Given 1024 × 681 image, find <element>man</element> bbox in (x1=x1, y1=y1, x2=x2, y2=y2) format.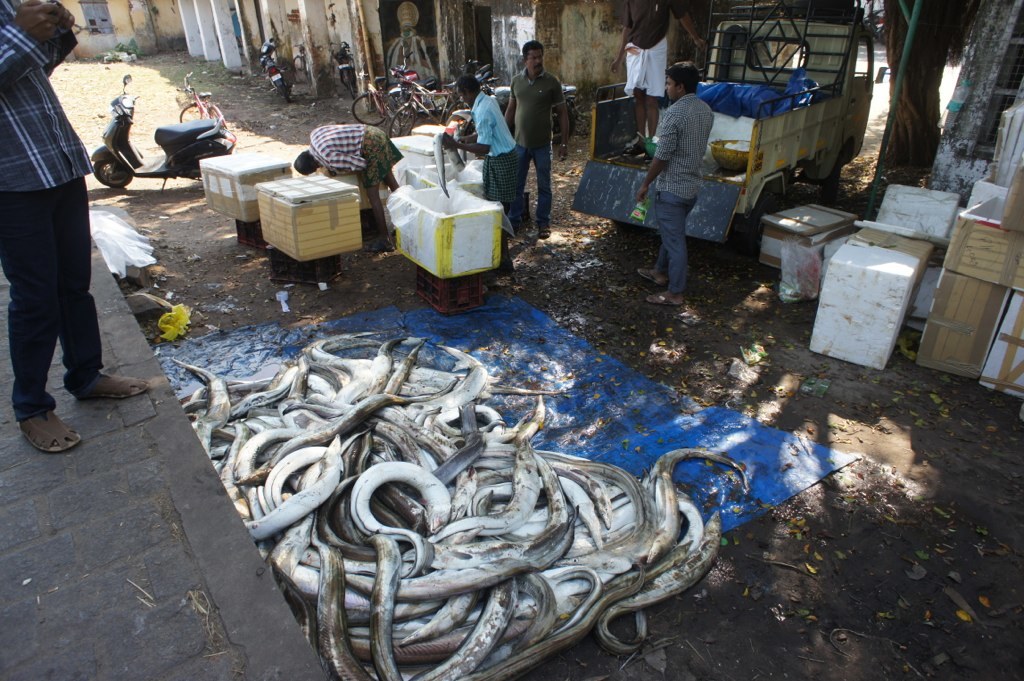
(x1=296, y1=122, x2=400, y2=232).
